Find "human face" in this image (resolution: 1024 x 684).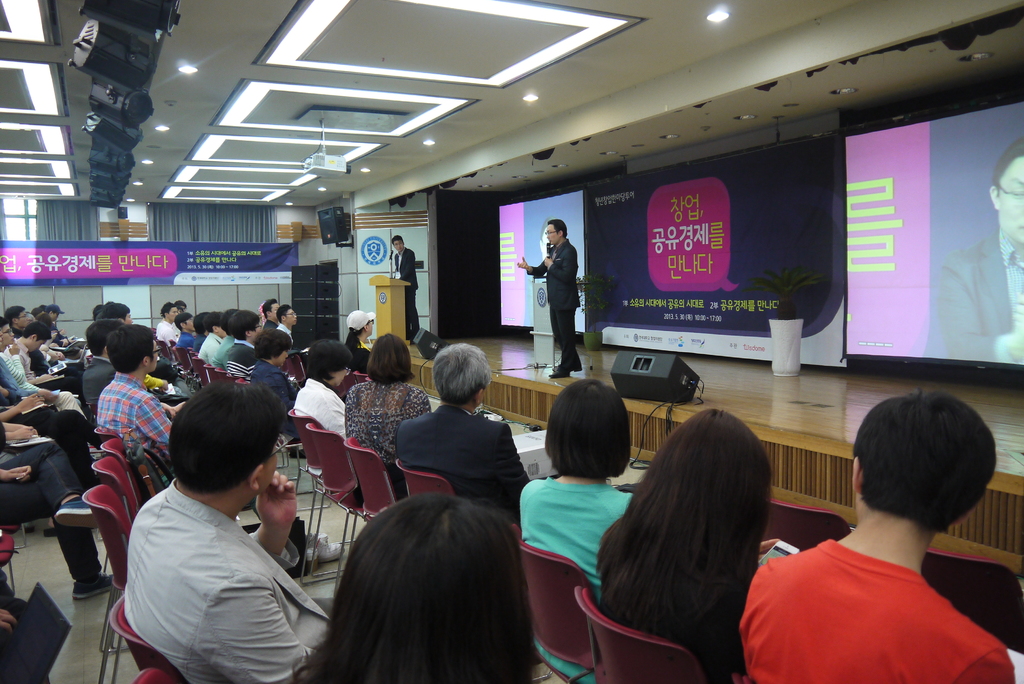
(0,307,62,361).
